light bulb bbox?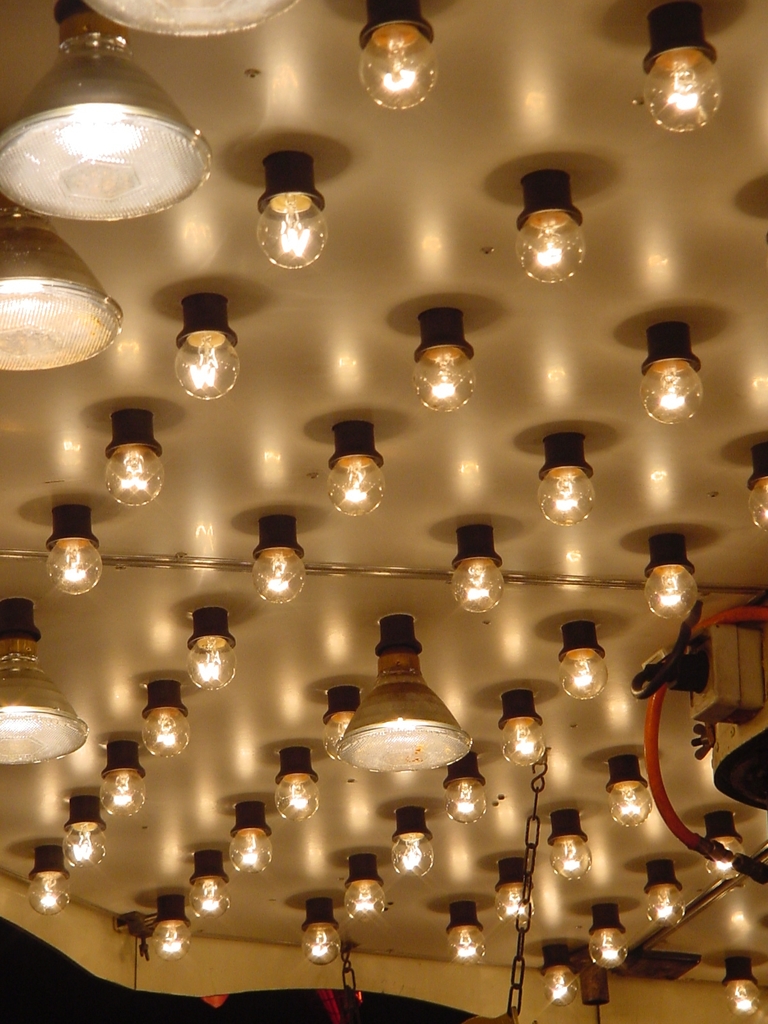
x1=42, y1=504, x2=102, y2=592
